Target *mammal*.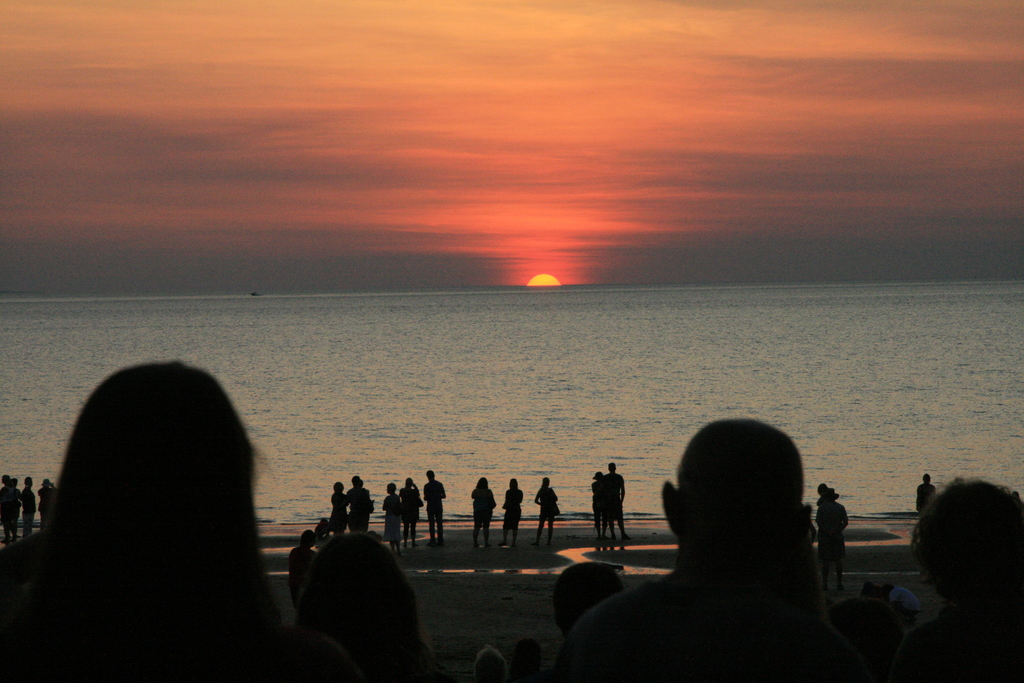
Target region: bbox(884, 578, 919, 620).
